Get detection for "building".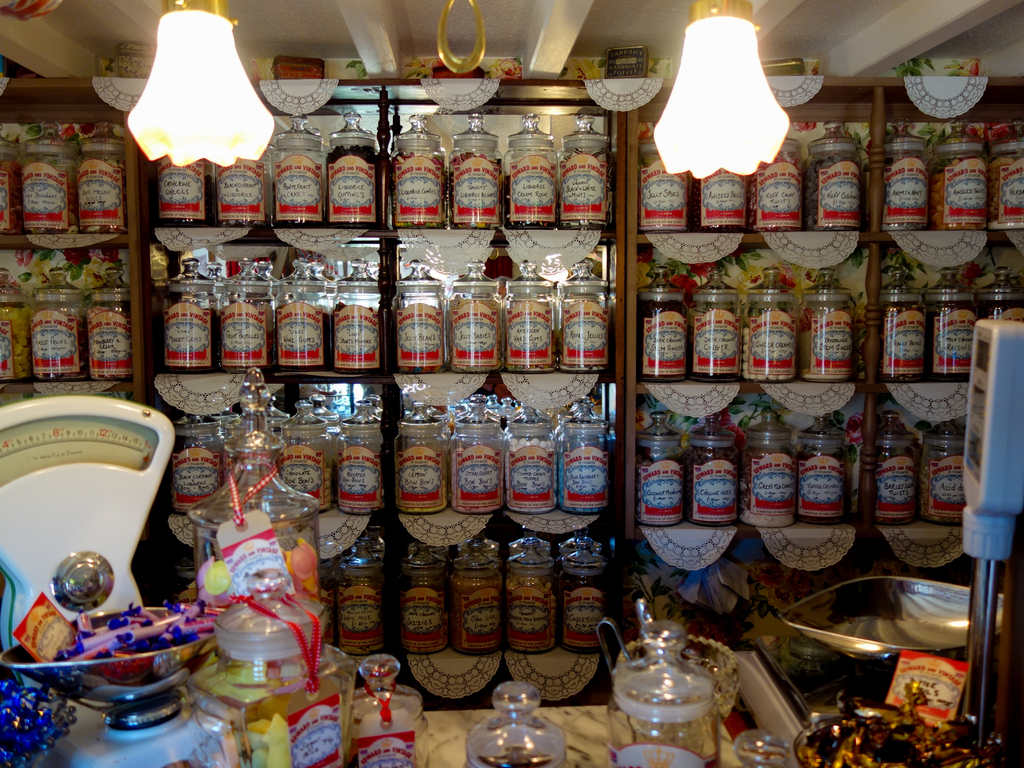
Detection: bbox=[0, 0, 1023, 767].
